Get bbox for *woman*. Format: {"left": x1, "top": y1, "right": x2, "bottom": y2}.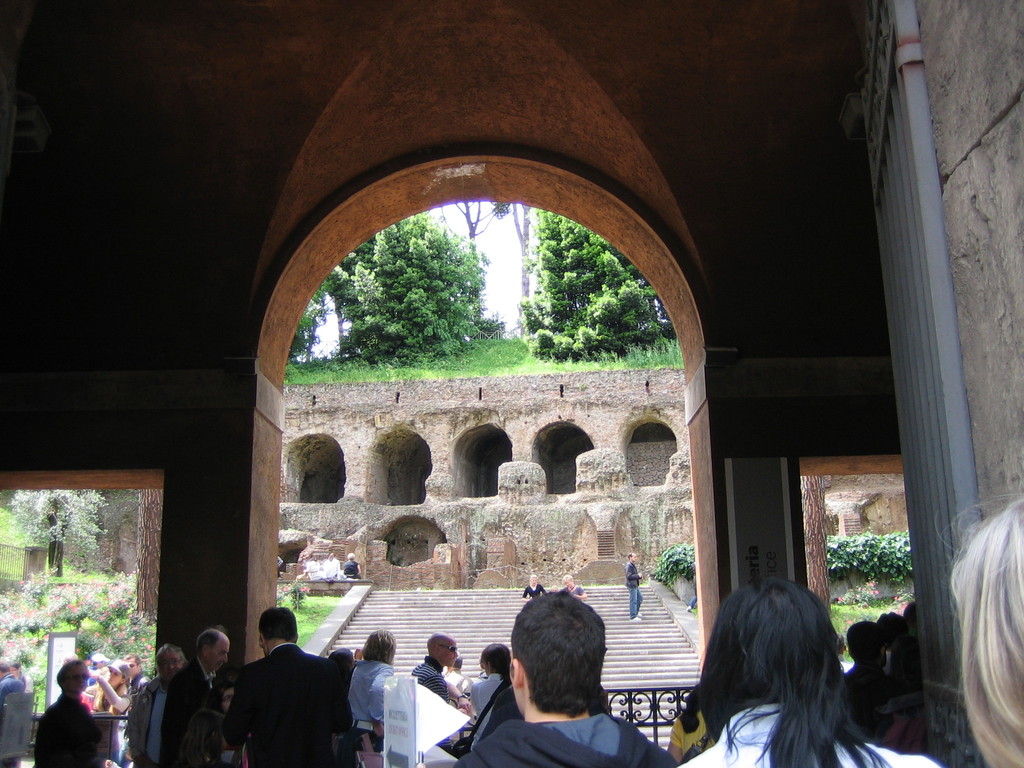
{"left": 520, "top": 576, "right": 542, "bottom": 605}.
